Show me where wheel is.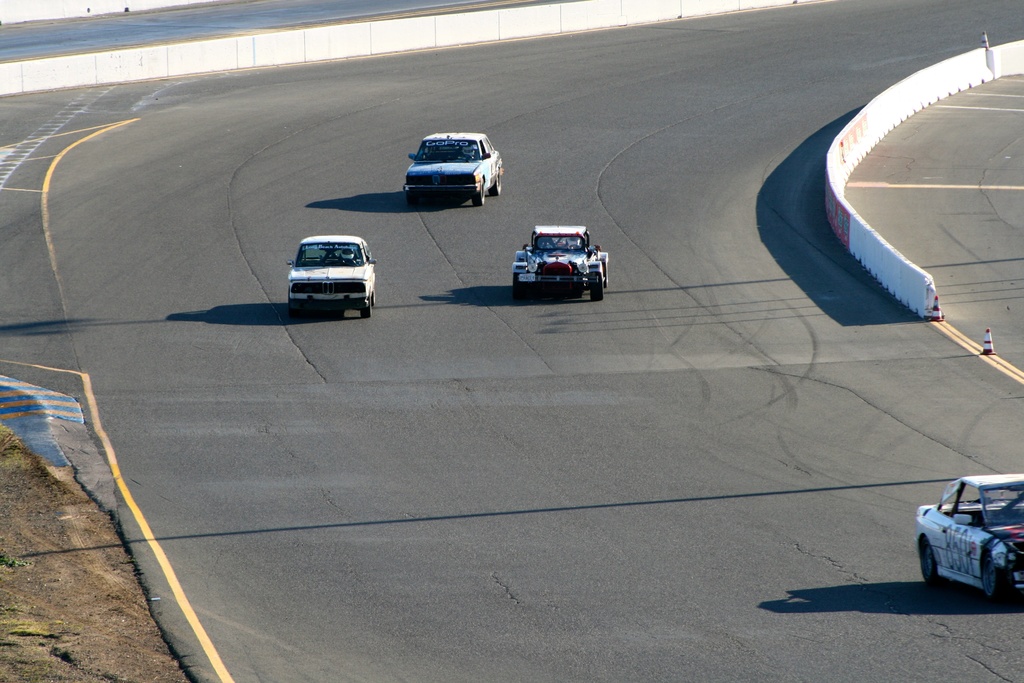
wheel is at [979,555,1002,601].
